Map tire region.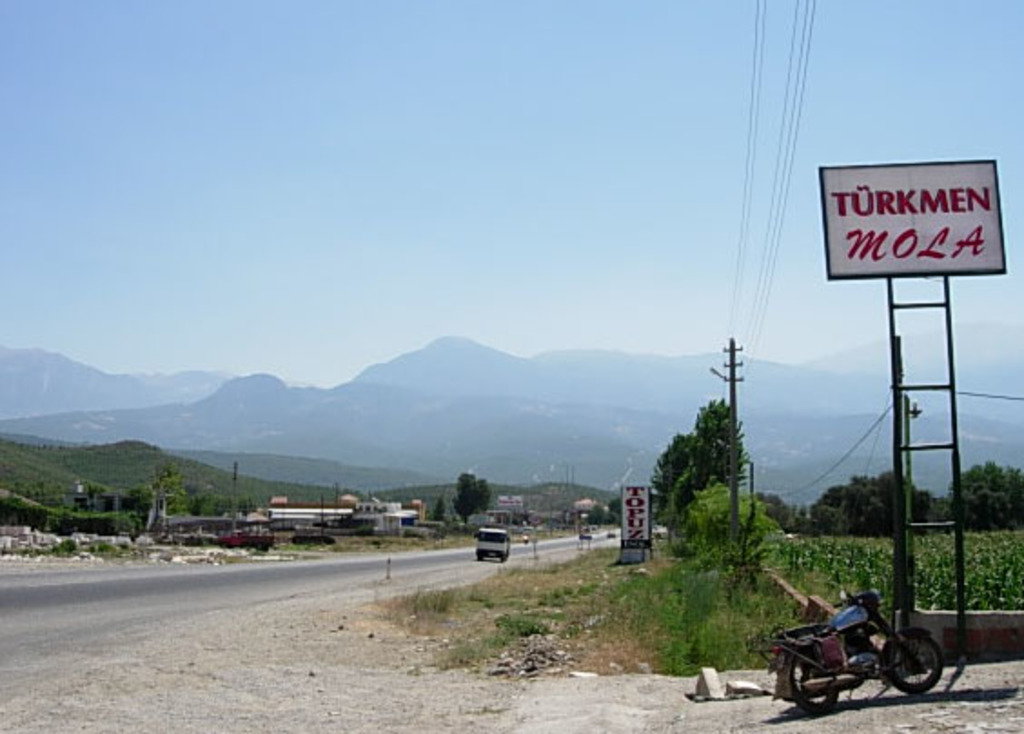
Mapped to pyautogui.locateOnScreen(781, 641, 853, 727).
